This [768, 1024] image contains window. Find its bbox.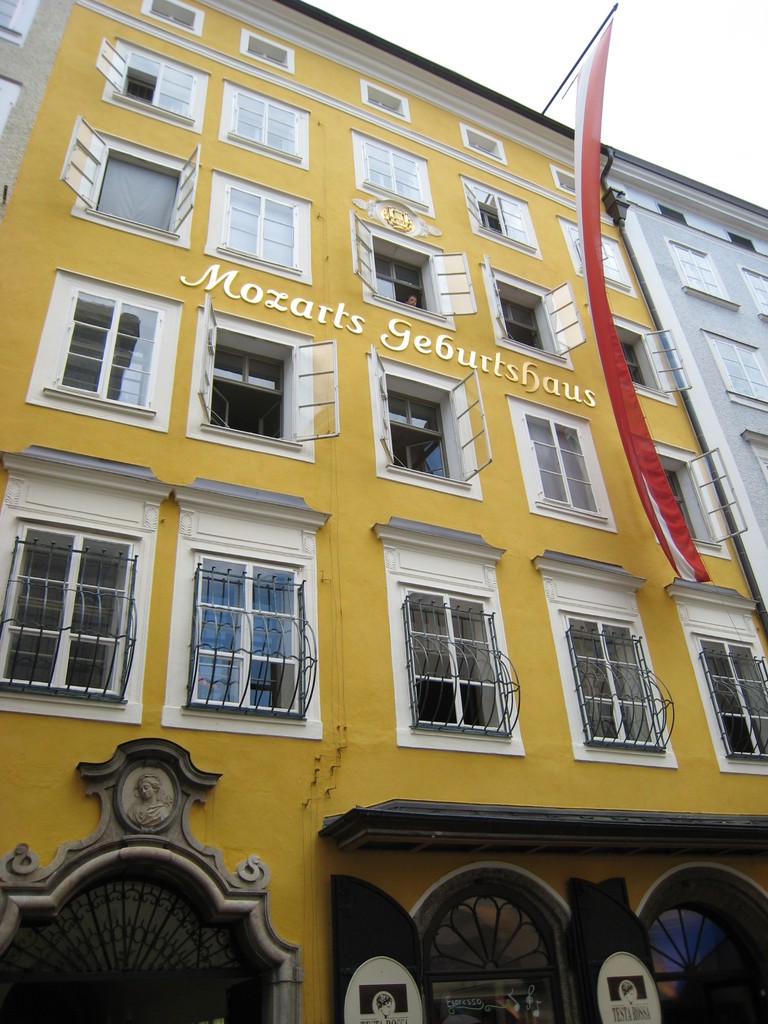
(0,876,269,1023).
